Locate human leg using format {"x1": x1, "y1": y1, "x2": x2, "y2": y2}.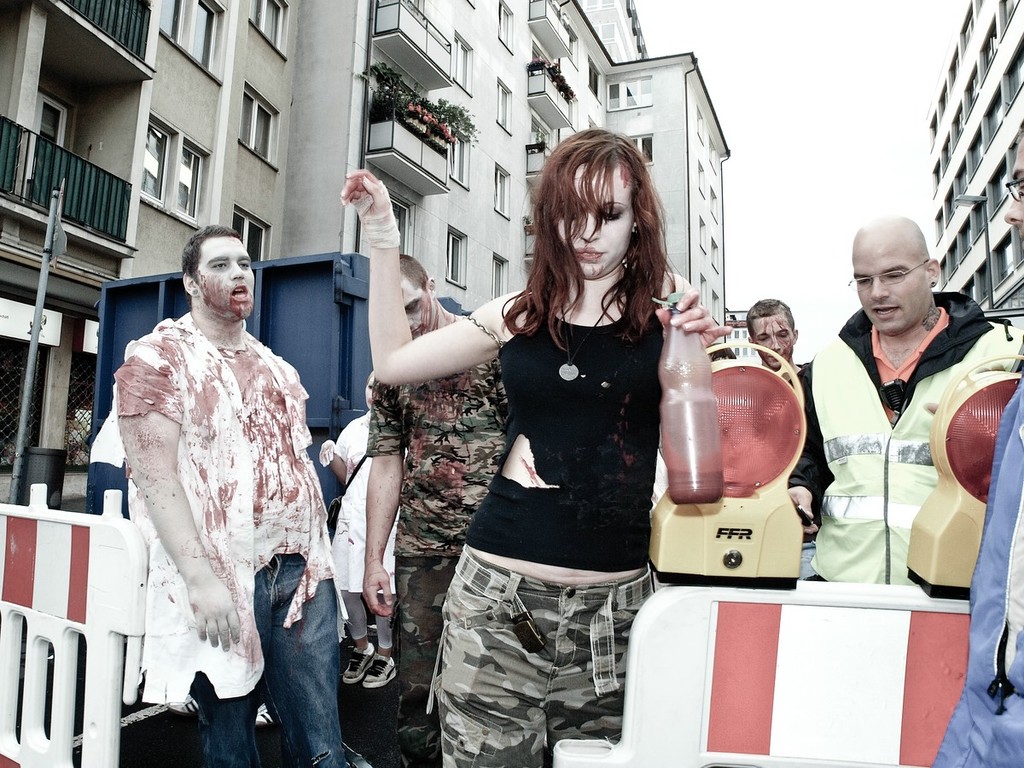
{"x1": 395, "y1": 556, "x2": 458, "y2": 767}.
